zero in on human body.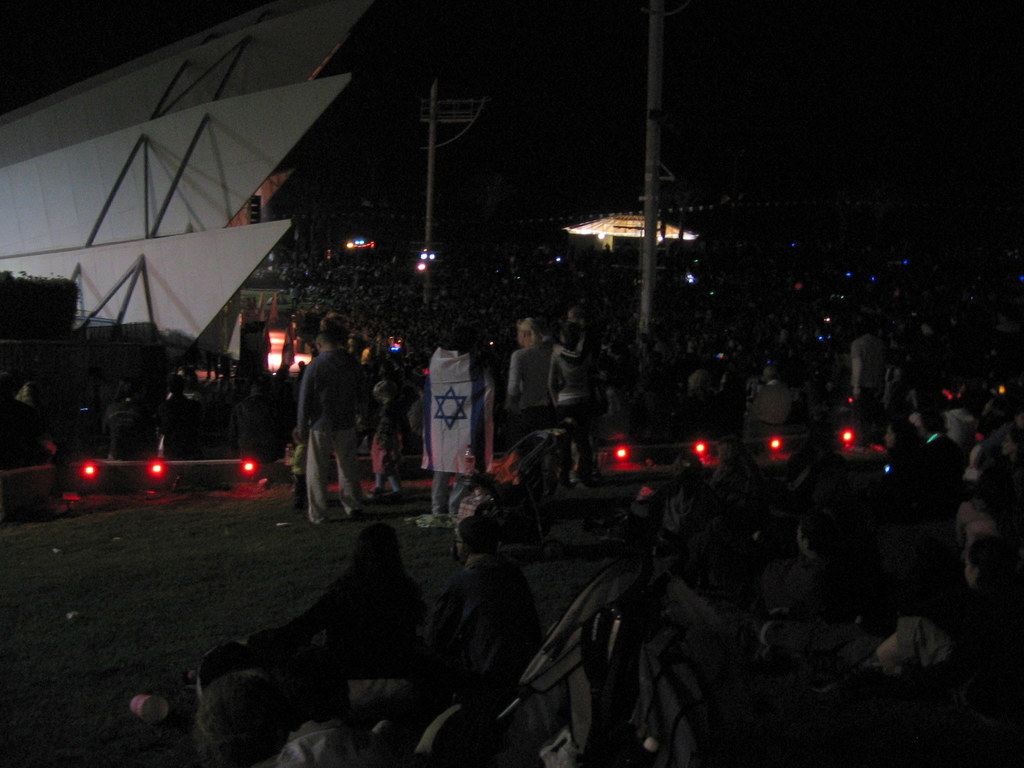
Zeroed in: region(562, 328, 598, 460).
